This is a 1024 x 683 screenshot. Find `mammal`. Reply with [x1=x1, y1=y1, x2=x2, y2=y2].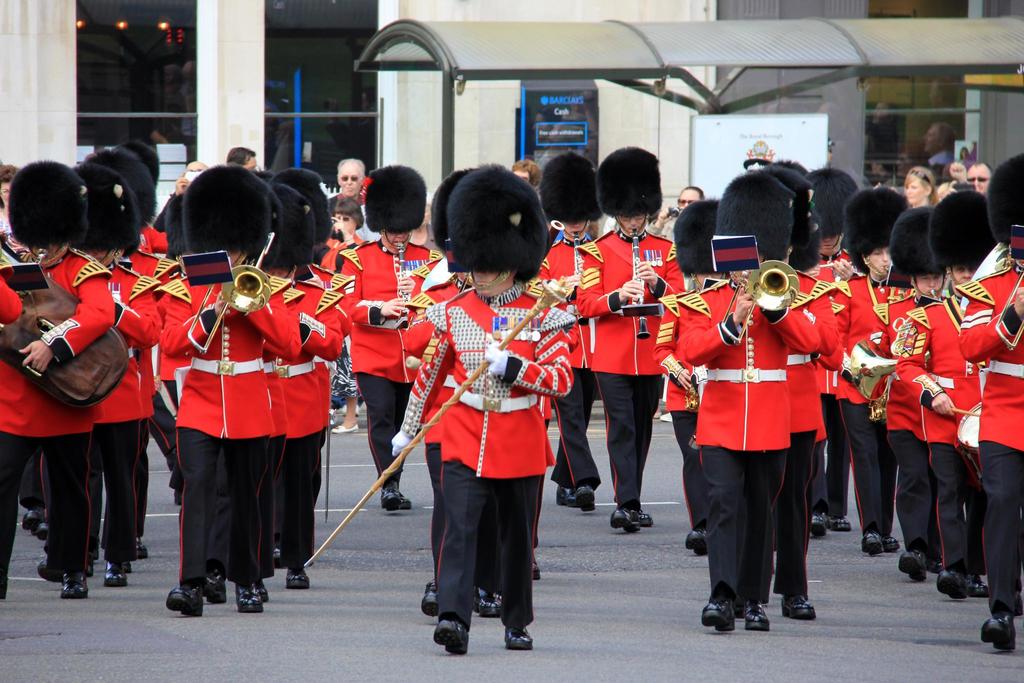
[x1=13, y1=192, x2=160, y2=577].
